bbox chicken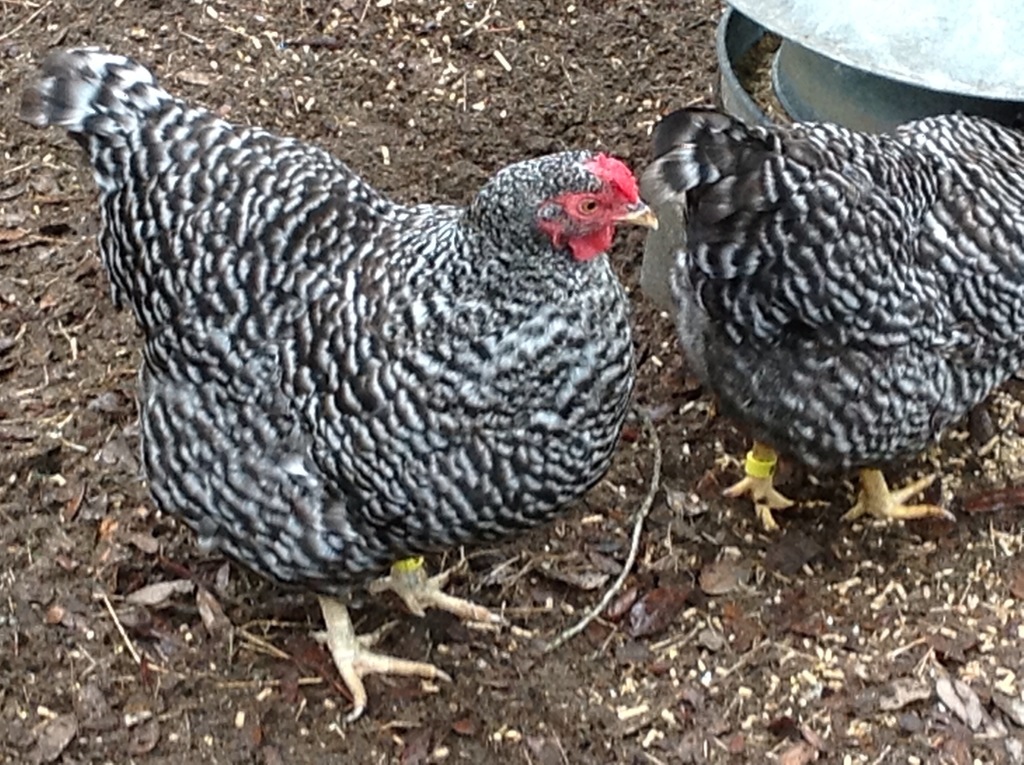
box=[26, 47, 671, 705]
